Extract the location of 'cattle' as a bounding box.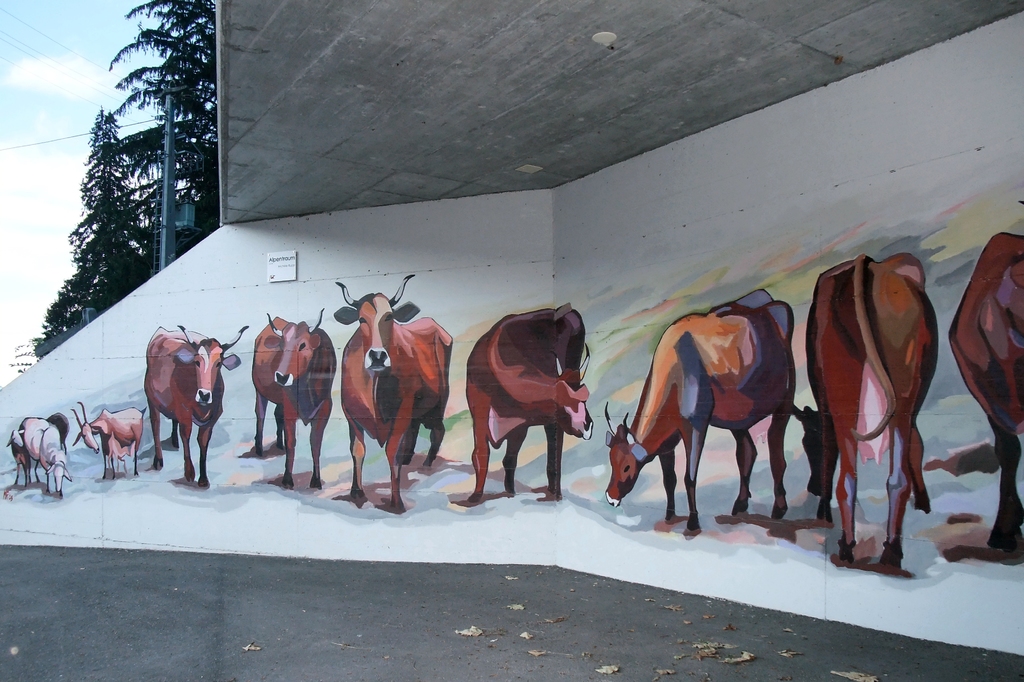
l=46, t=412, r=72, b=456.
